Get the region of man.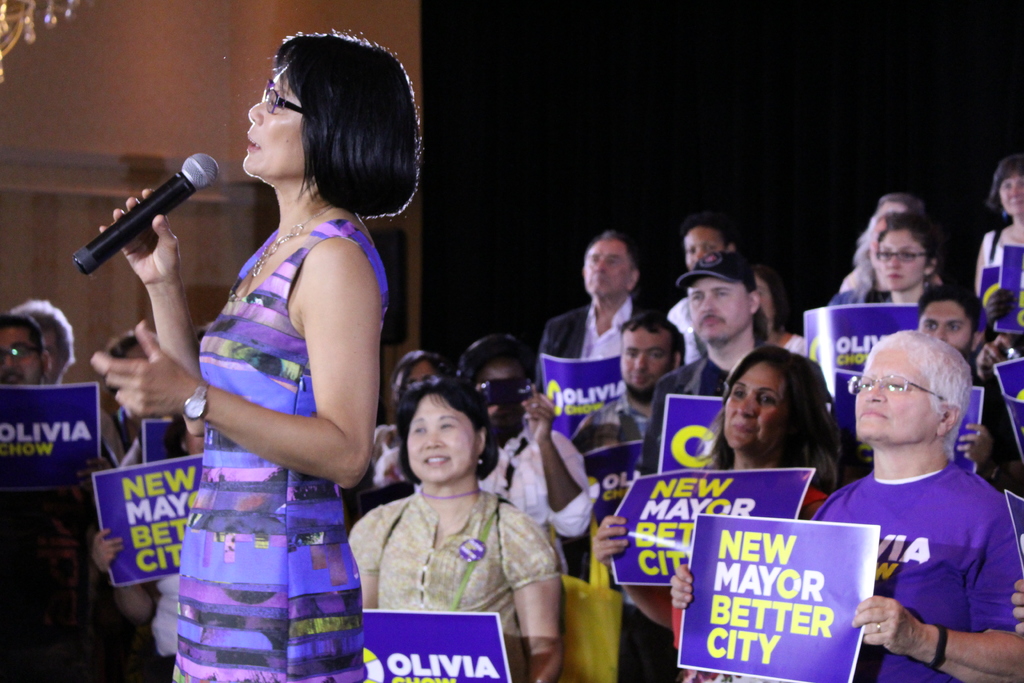
bbox(662, 222, 740, 363).
